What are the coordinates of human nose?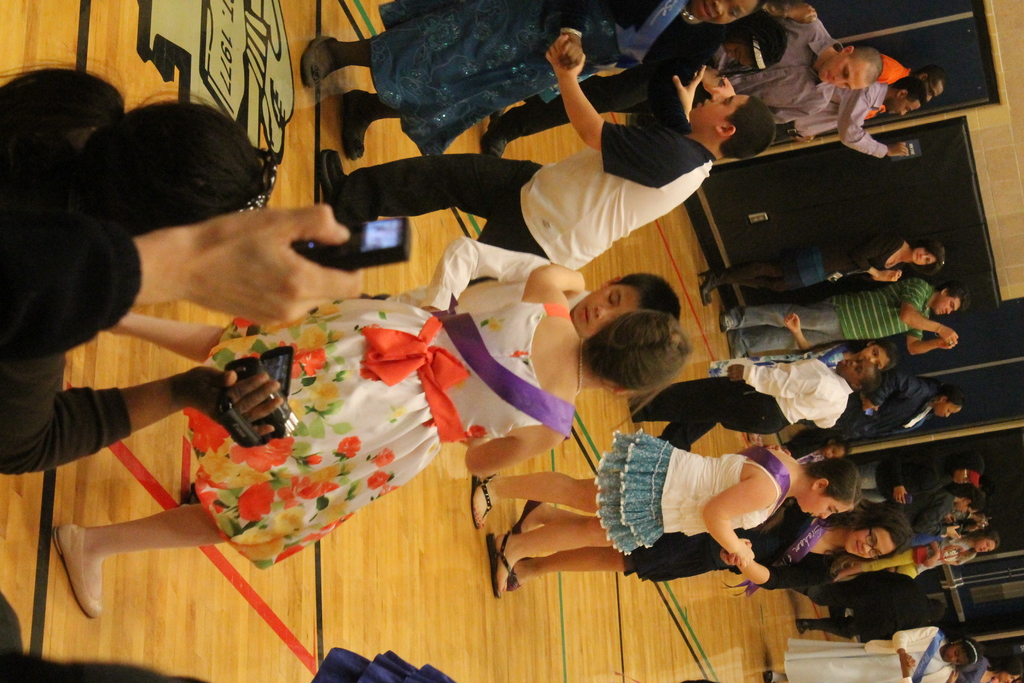
region(712, 94, 724, 100).
